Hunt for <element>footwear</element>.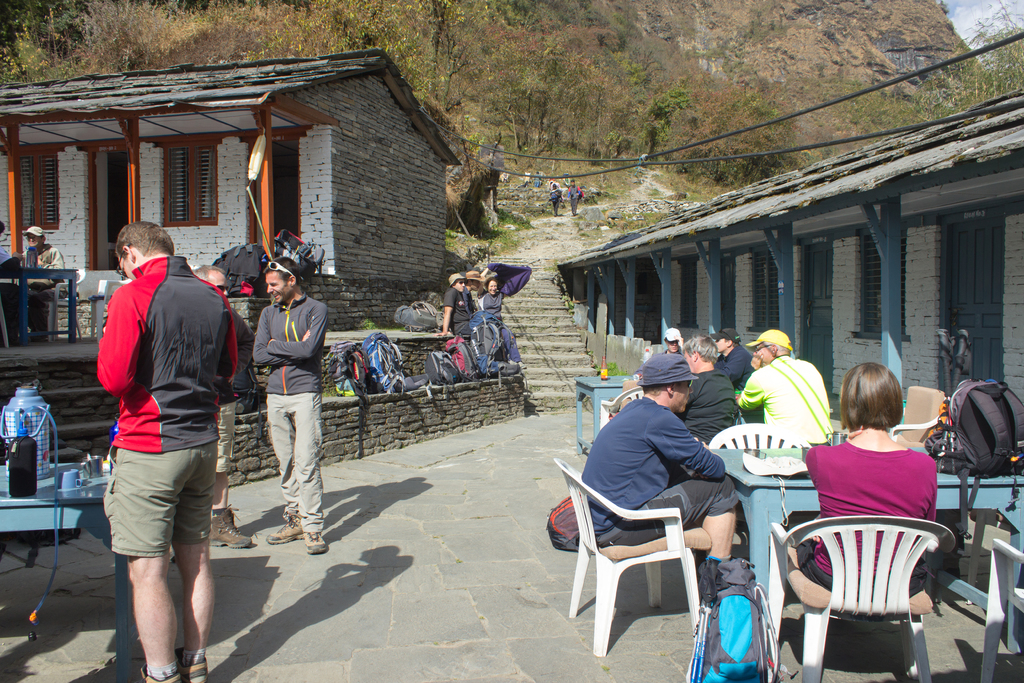
Hunted down at Rect(208, 505, 253, 551).
